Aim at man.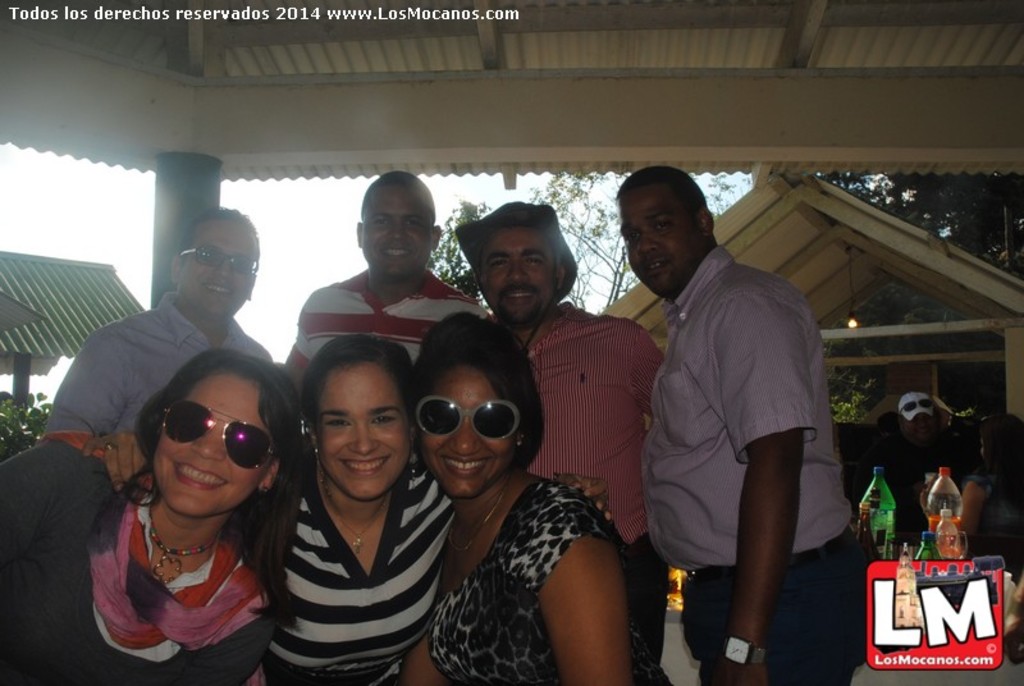
Aimed at 453:209:672:685.
